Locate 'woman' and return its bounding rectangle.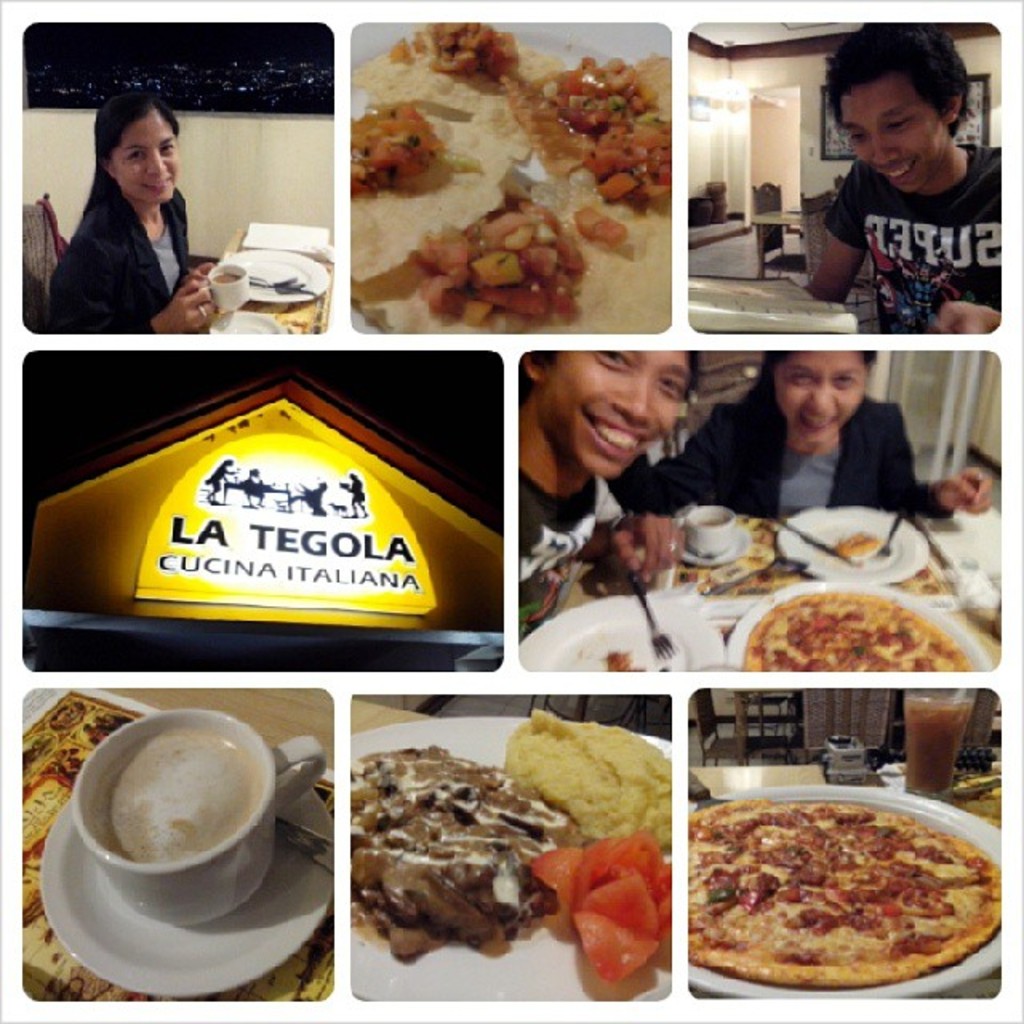
30, 74, 213, 338.
